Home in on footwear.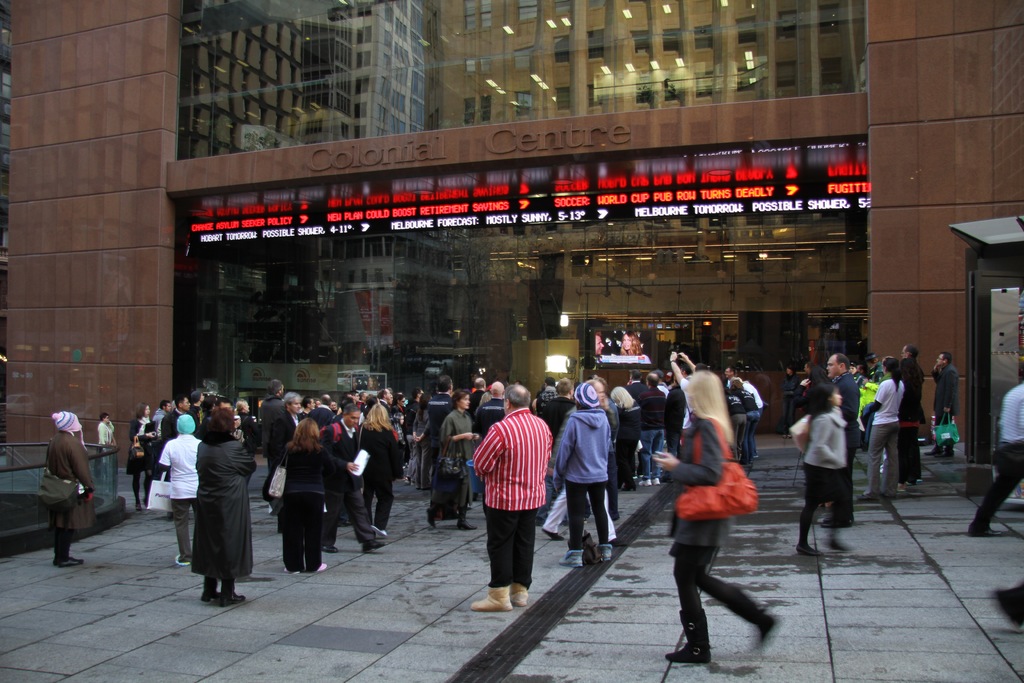
Homed in at x1=321 y1=549 x2=336 y2=555.
